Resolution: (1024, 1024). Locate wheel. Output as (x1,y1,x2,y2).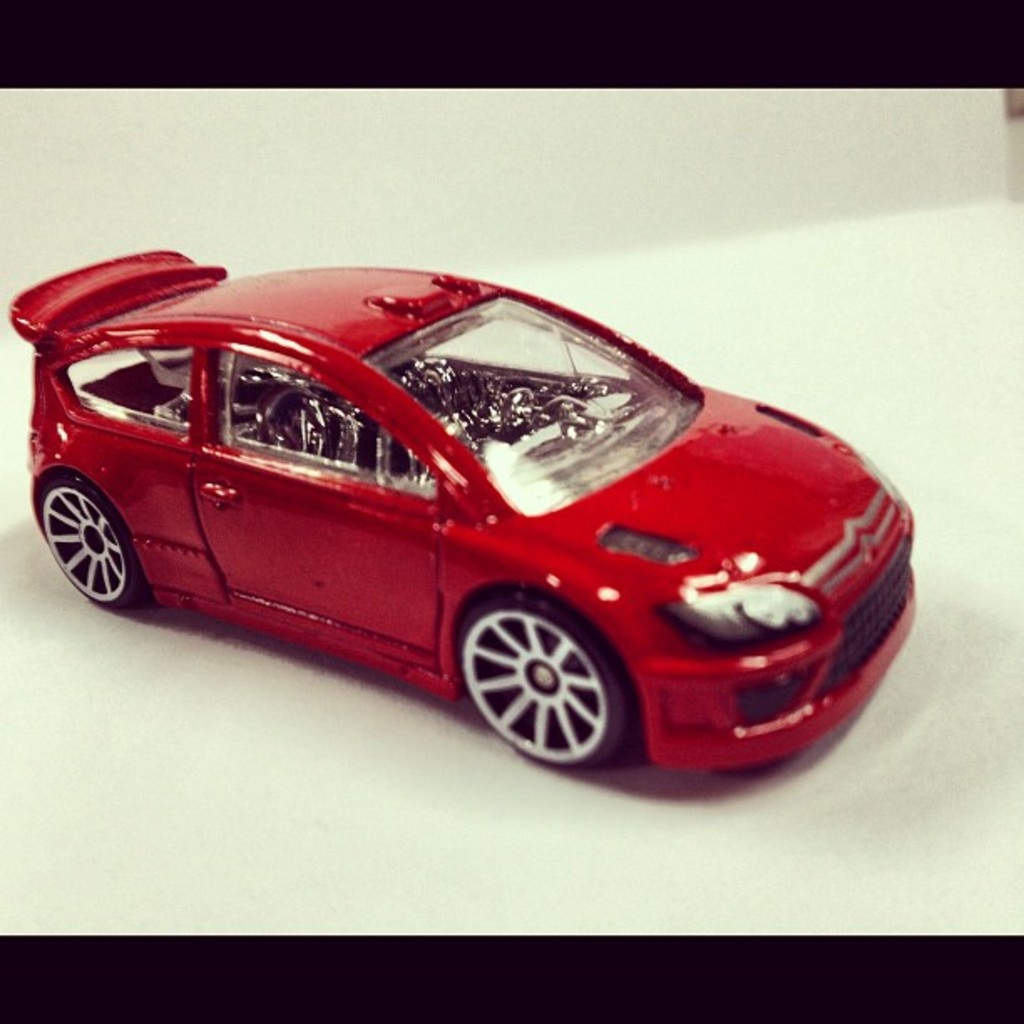
(455,601,632,756).
